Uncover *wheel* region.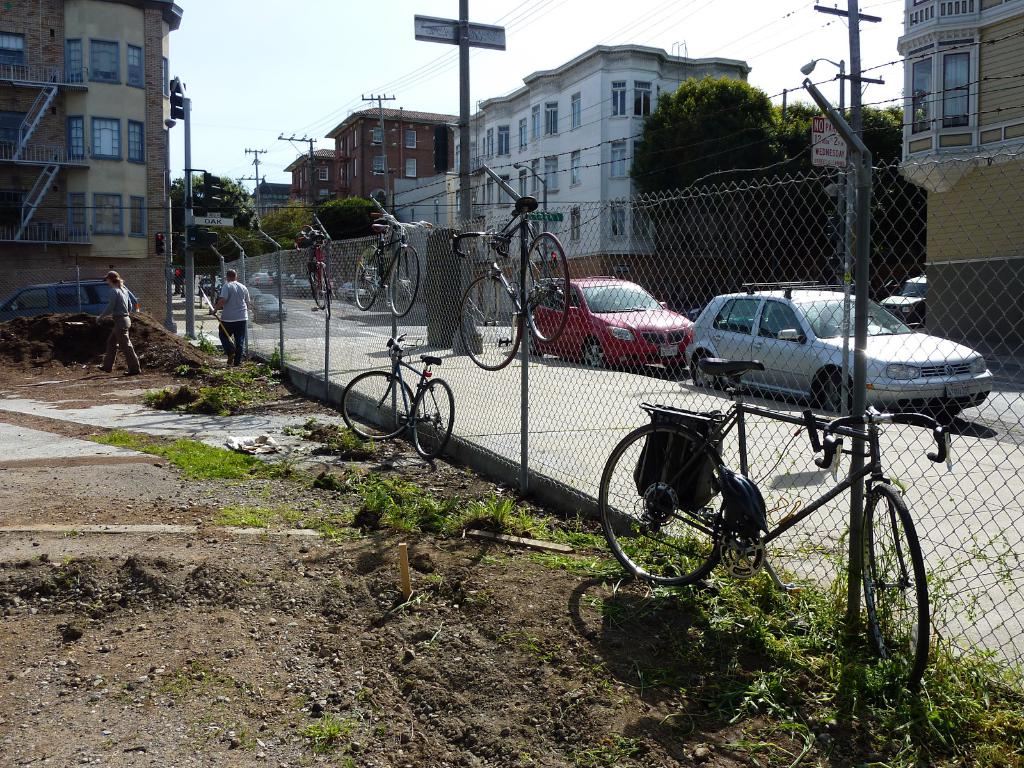
Uncovered: <box>354,246,381,311</box>.
